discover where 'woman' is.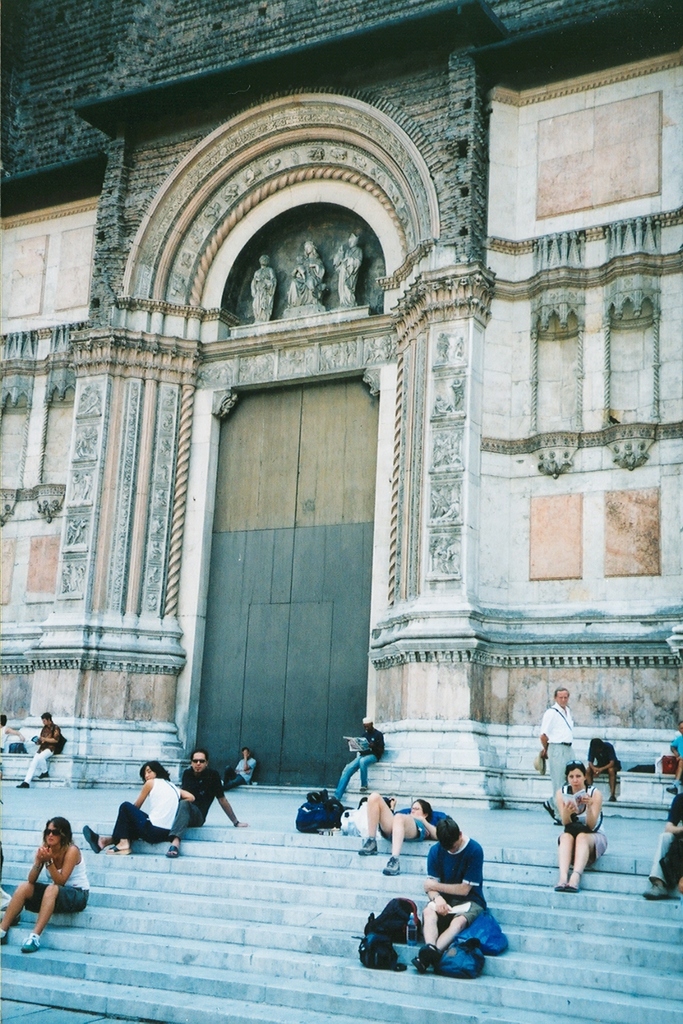
Discovered at 552,758,608,891.
